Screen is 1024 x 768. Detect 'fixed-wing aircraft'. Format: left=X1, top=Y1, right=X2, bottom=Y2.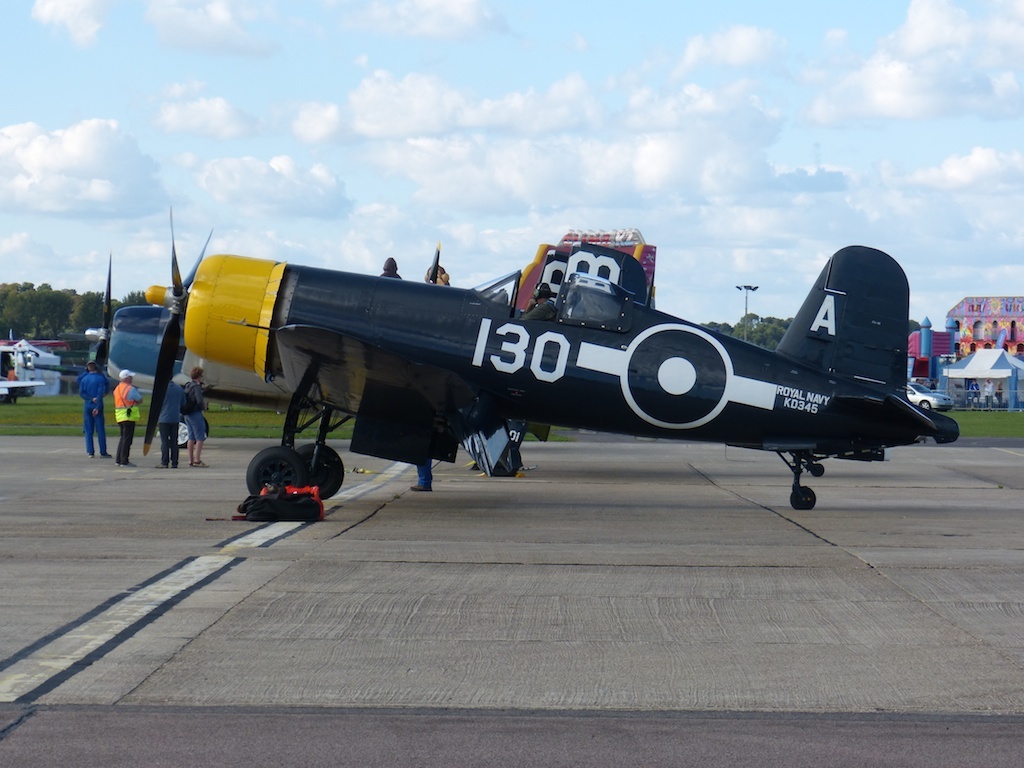
left=86, top=251, right=252, bottom=407.
